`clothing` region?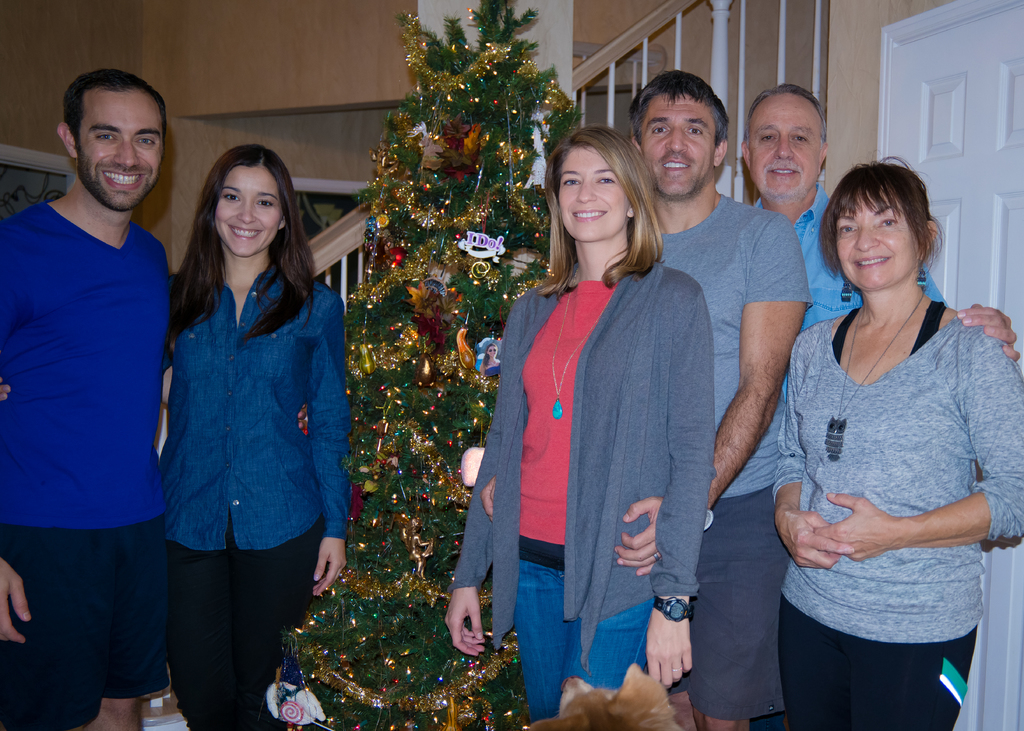
l=177, t=275, r=352, b=720
